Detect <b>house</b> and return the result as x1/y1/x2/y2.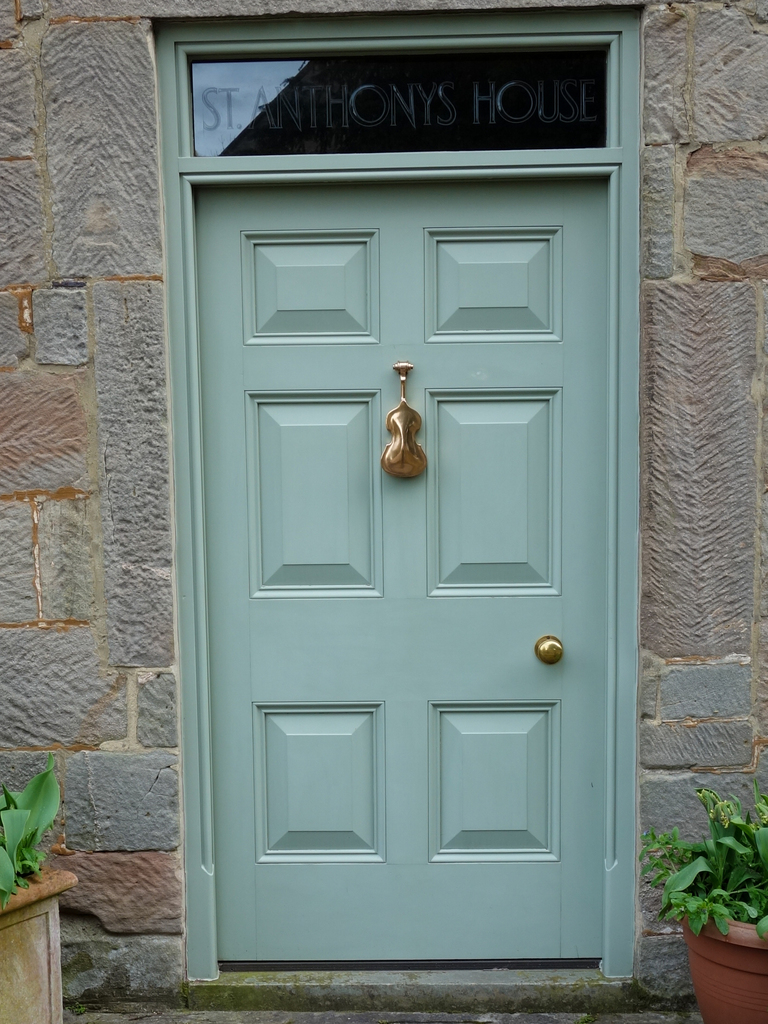
0/0/767/1023.
